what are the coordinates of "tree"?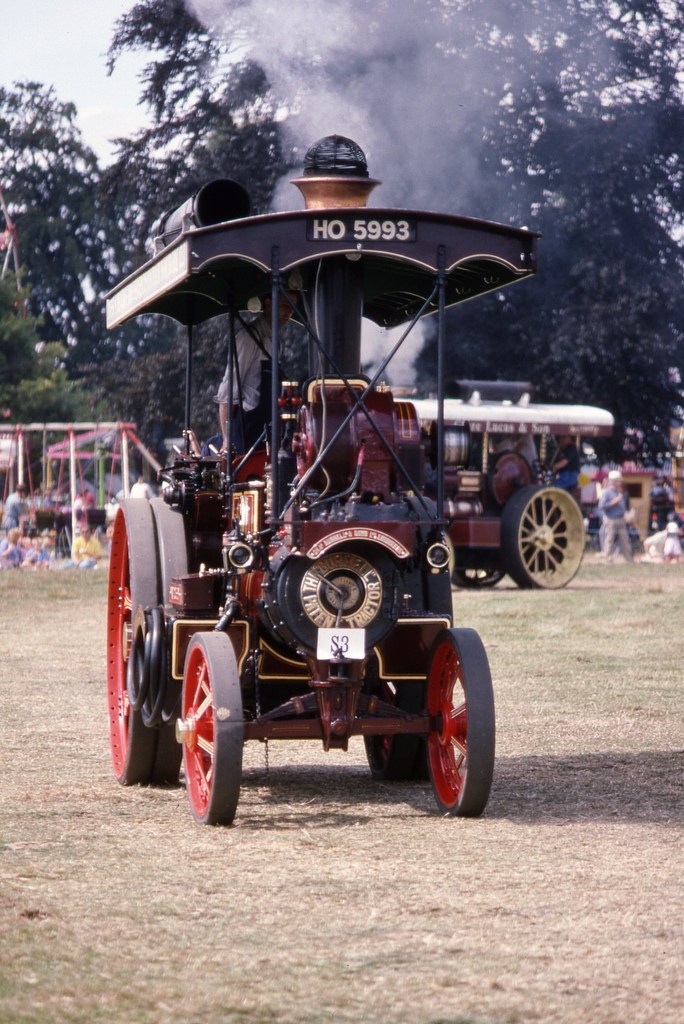
<region>0, 70, 121, 376</region>.
